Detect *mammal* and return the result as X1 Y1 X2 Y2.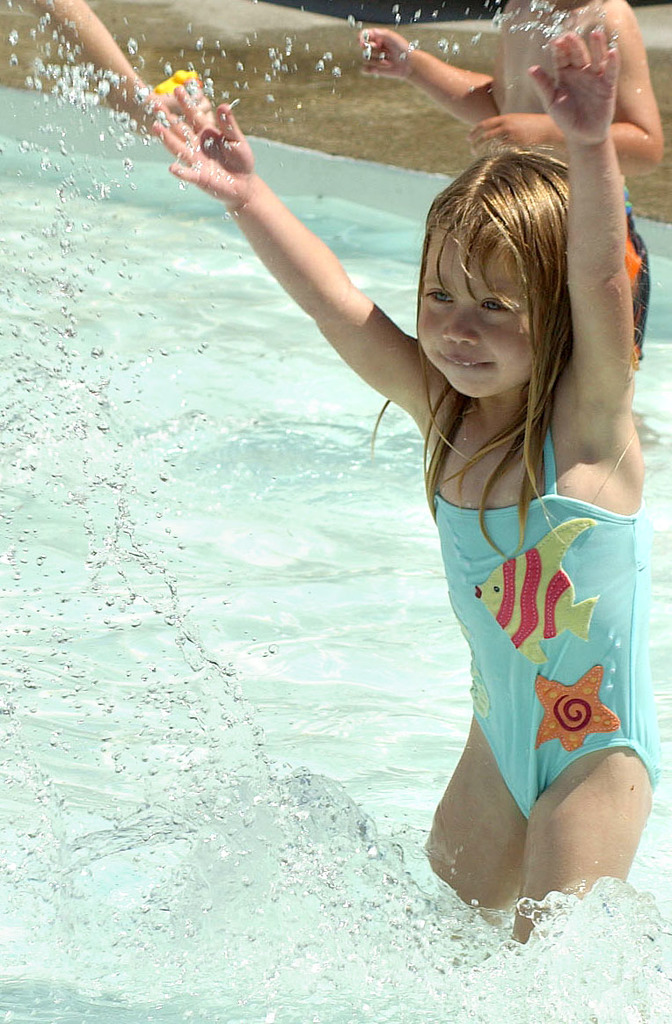
360 0 664 178.
